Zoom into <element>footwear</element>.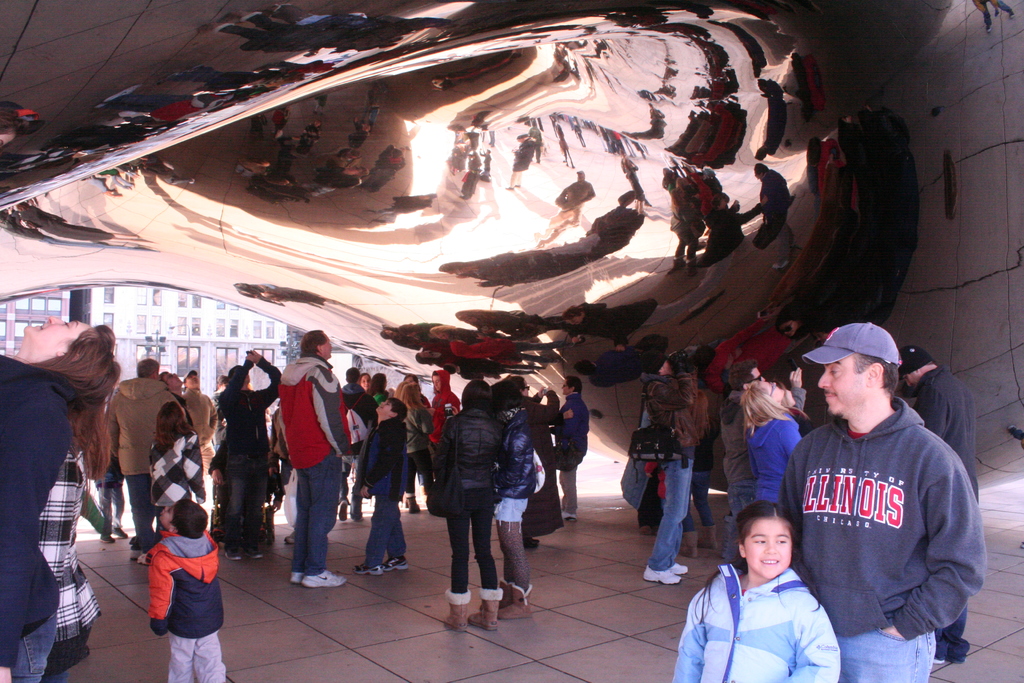
Zoom target: <bbox>292, 570, 307, 585</bbox>.
